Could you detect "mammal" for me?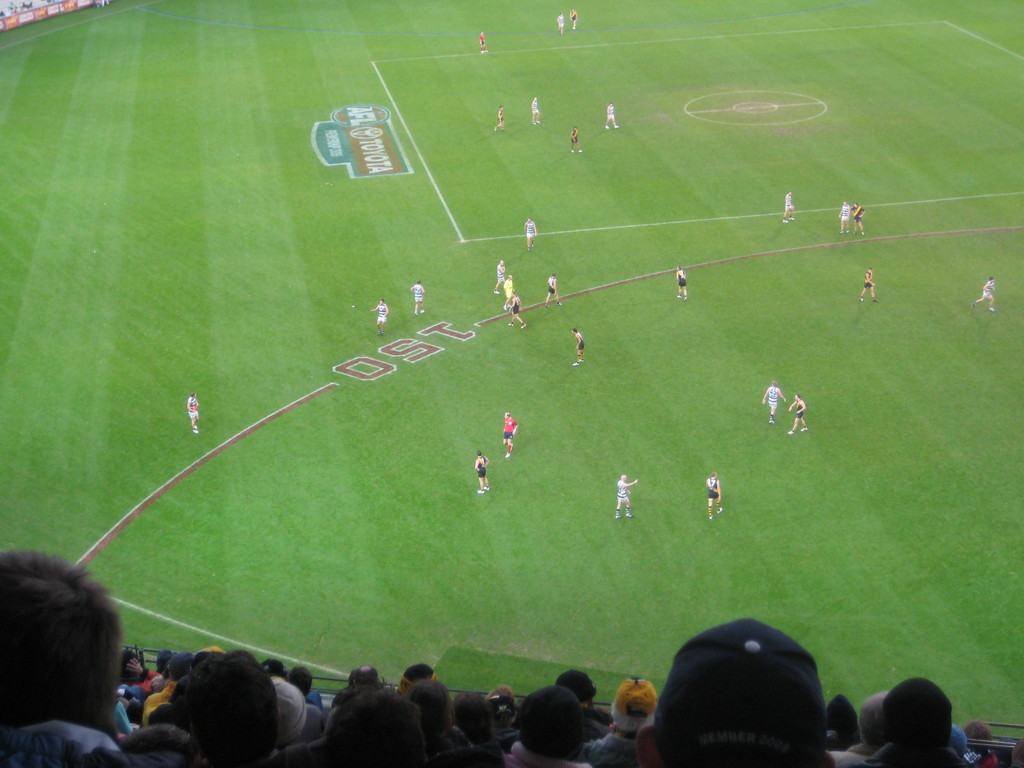
Detection result: 491, 259, 504, 293.
